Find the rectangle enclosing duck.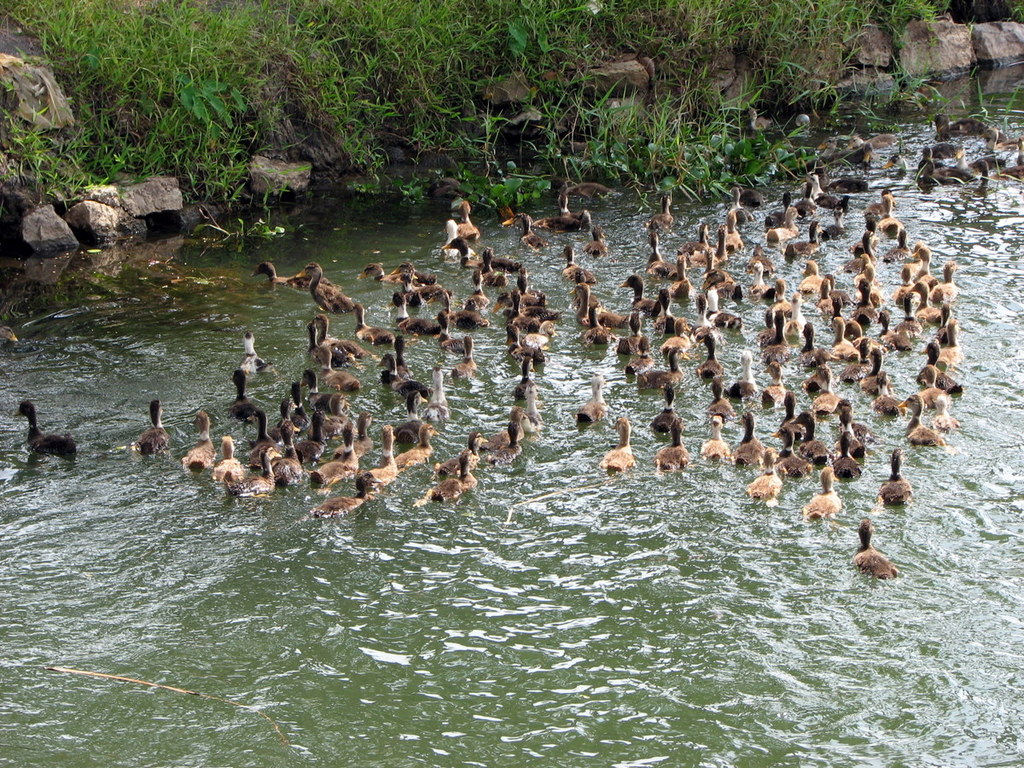
[604,413,642,474].
